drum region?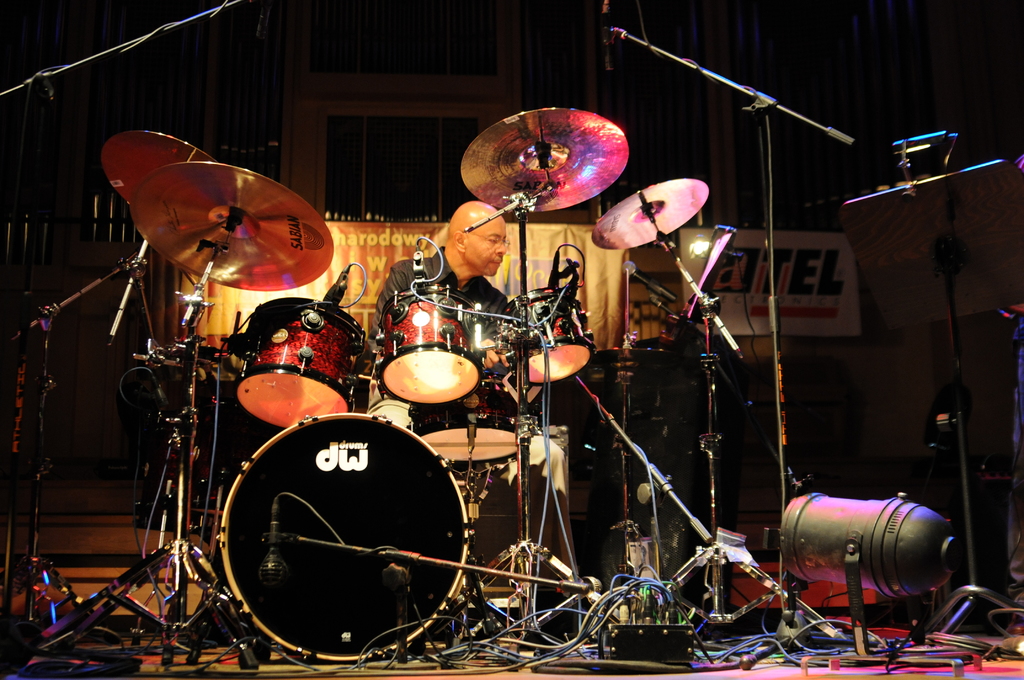
[x1=220, y1=410, x2=474, y2=663]
